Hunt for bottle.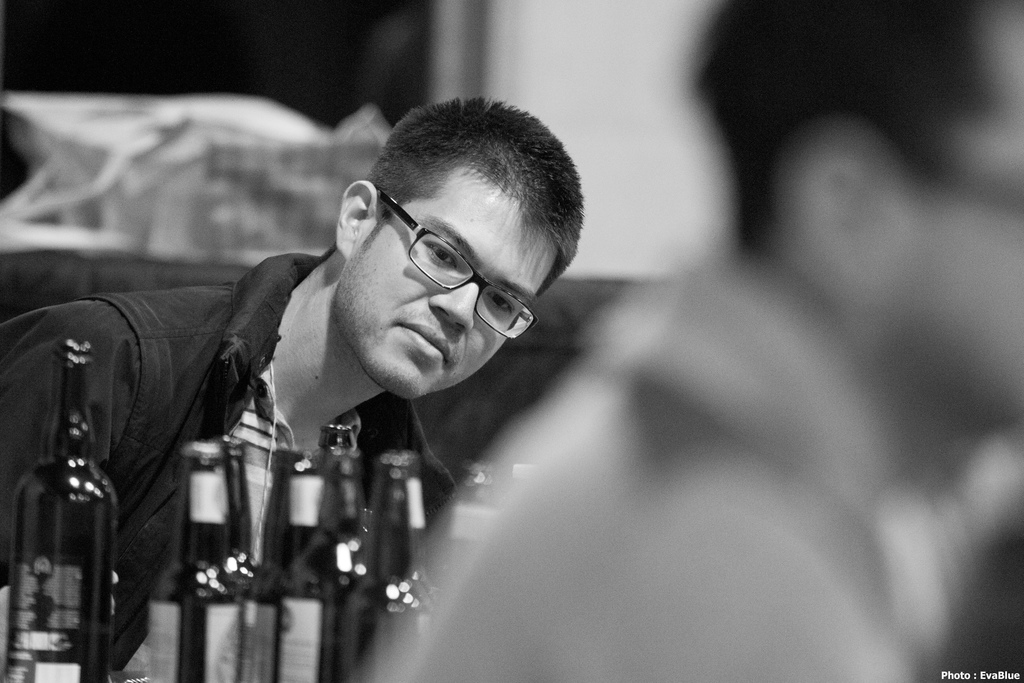
Hunted down at BBox(175, 437, 266, 682).
